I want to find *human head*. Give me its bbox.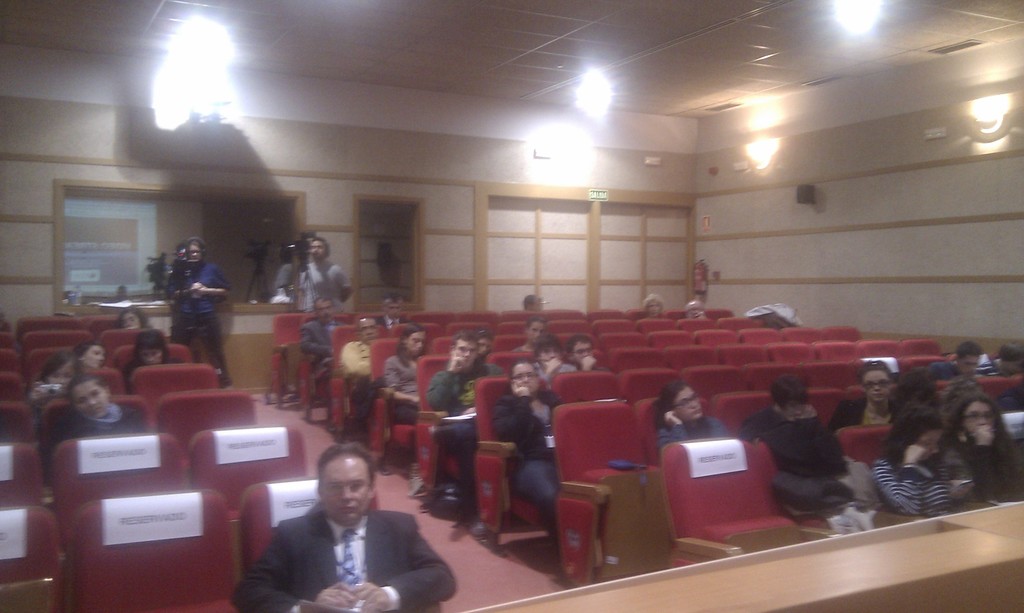
{"x1": 311, "y1": 296, "x2": 335, "y2": 322}.
